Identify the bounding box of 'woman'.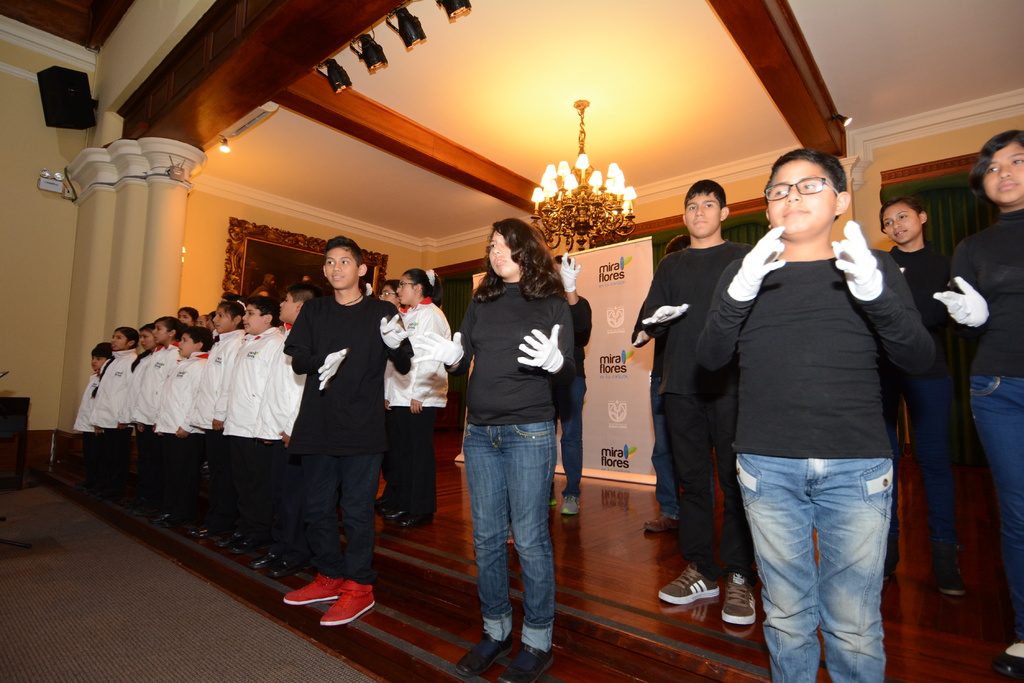
bbox(388, 266, 452, 526).
